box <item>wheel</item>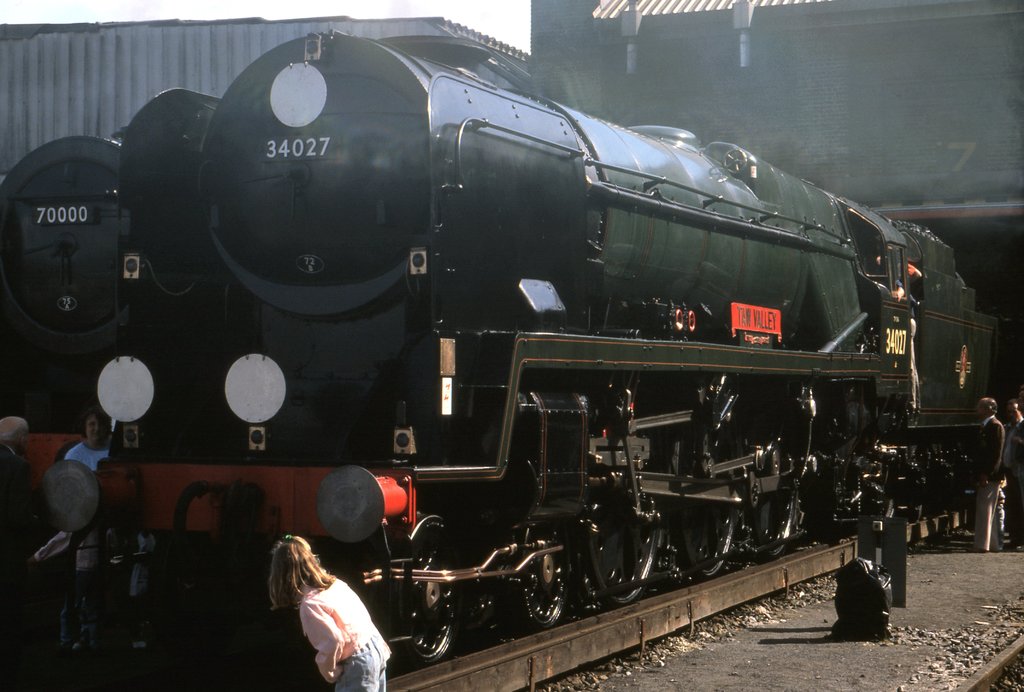
x1=580 y1=476 x2=660 y2=604
